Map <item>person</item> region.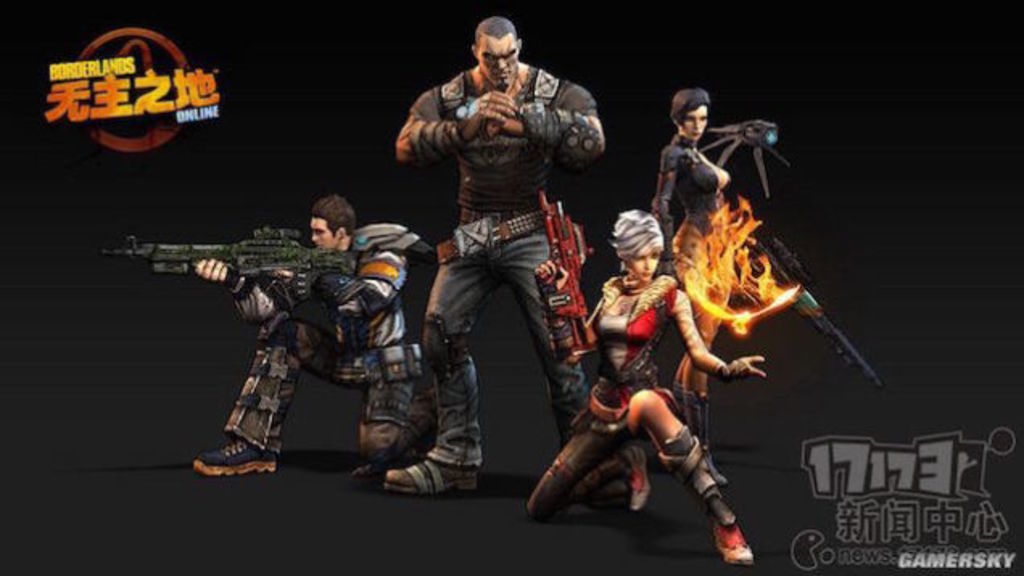
Mapped to crop(396, 5, 602, 505).
